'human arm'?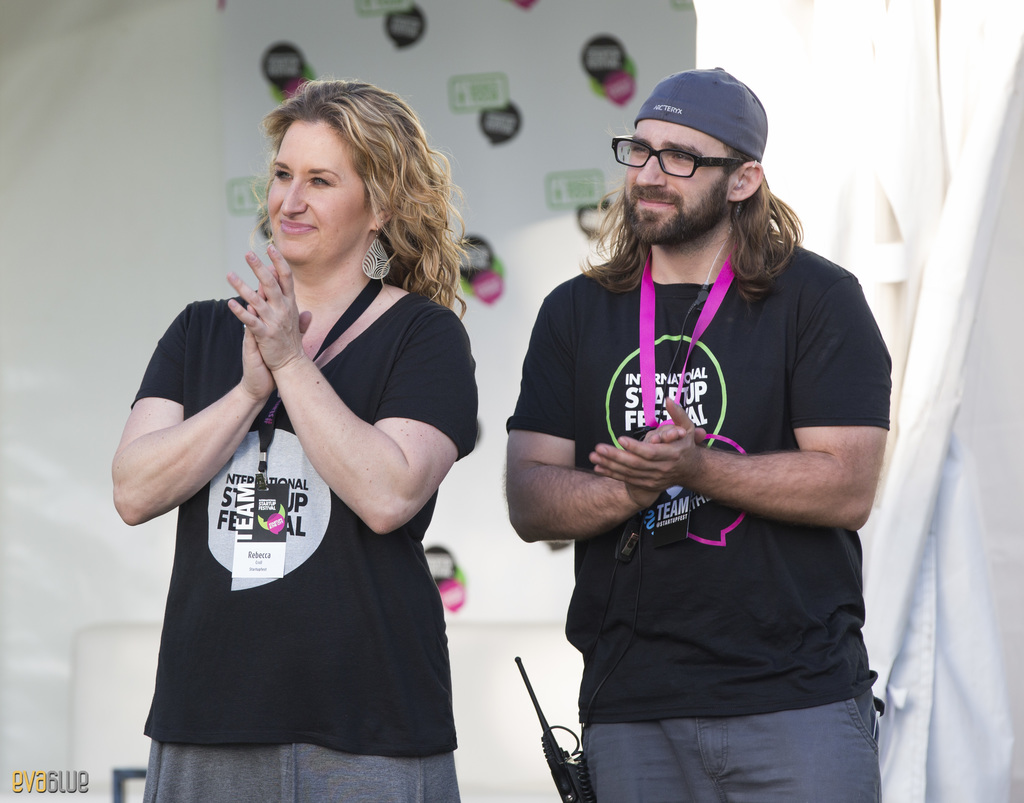
rect(111, 325, 258, 552)
